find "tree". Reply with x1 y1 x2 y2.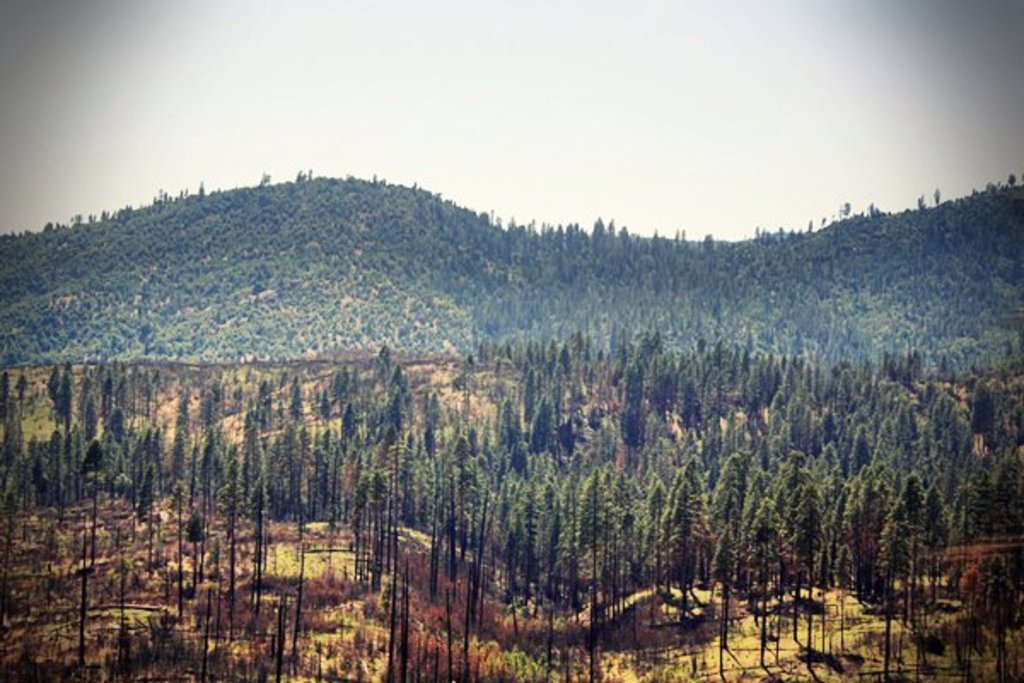
872 502 915 681.
